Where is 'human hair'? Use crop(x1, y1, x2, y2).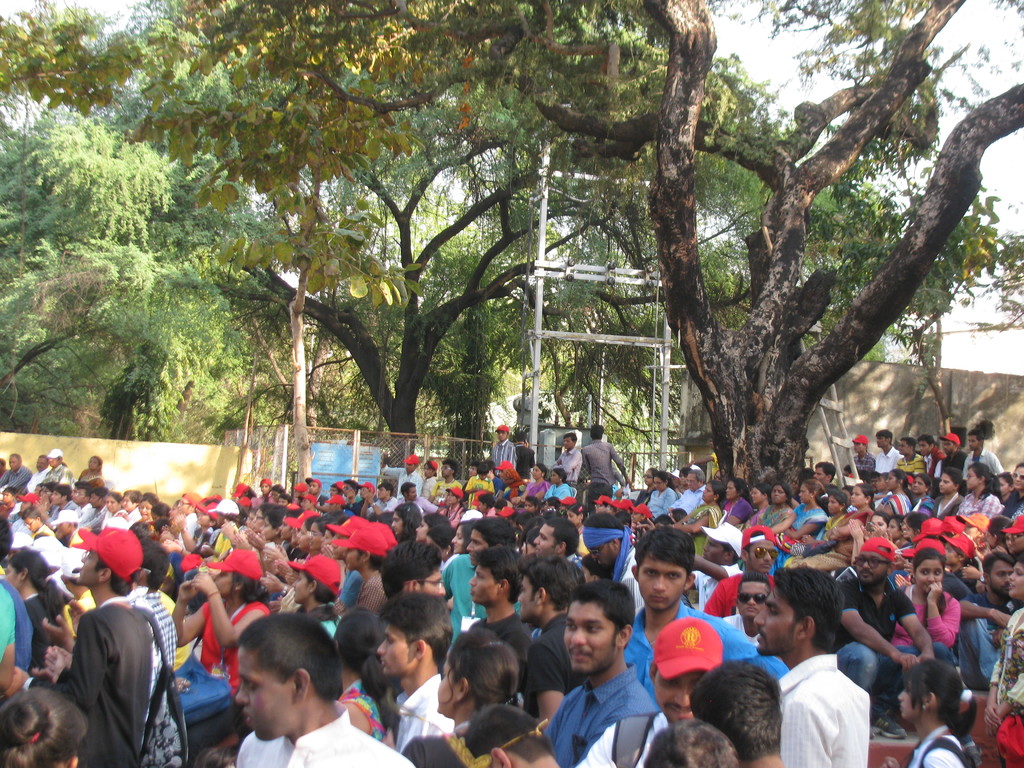
crop(392, 500, 426, 536).
